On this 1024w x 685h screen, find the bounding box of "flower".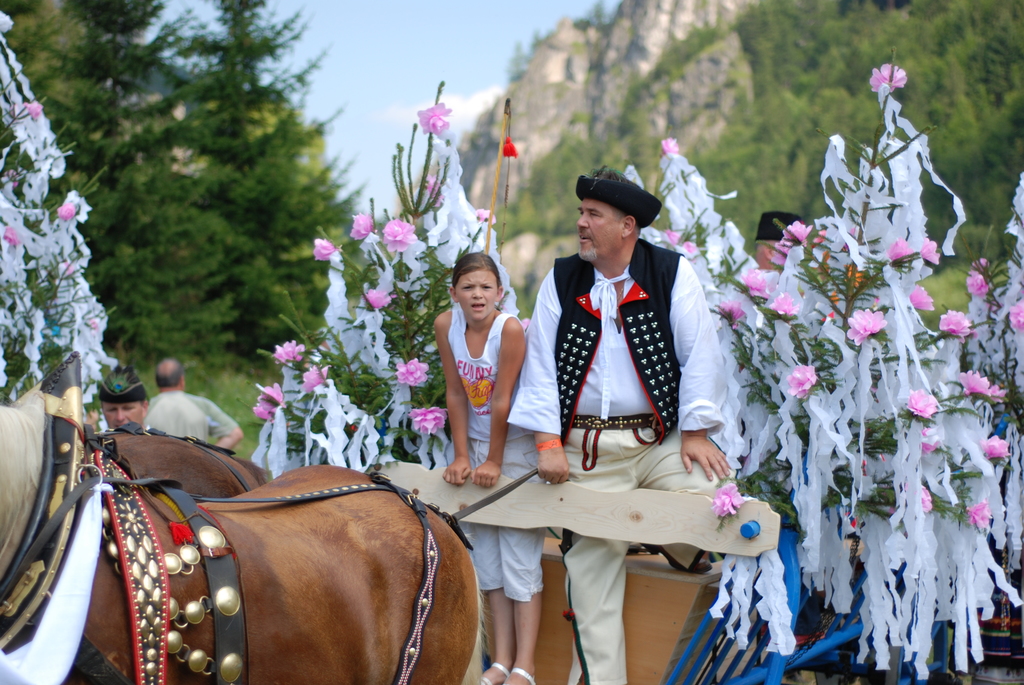
Bounding box: <bbox>767, 294, 799, 315</bbox>.
